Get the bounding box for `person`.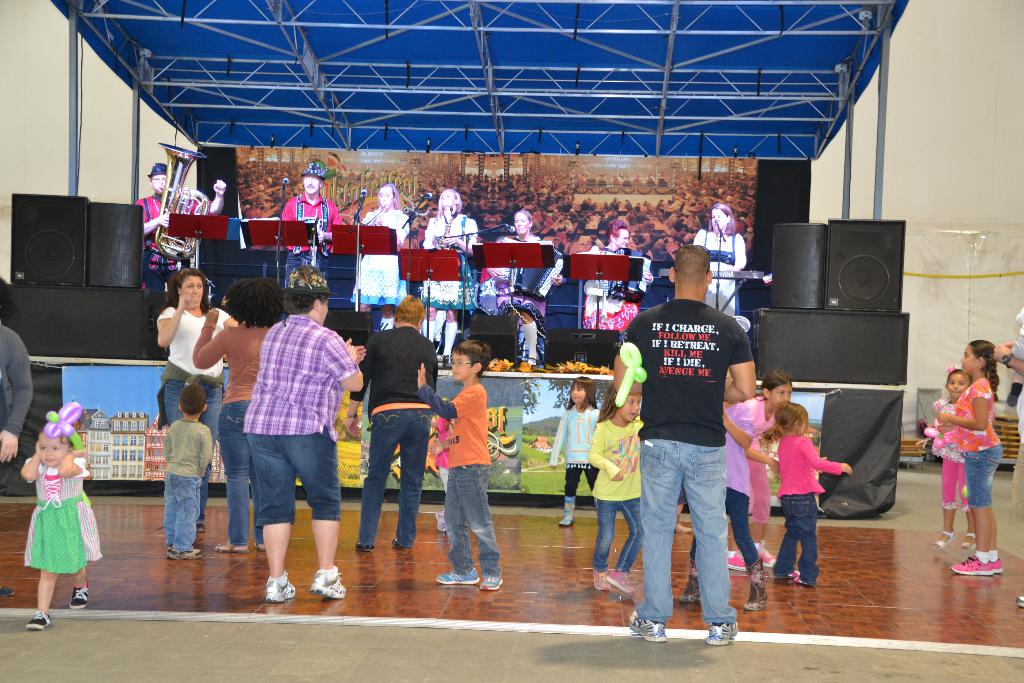
detection(691, 195, 750, 319).
